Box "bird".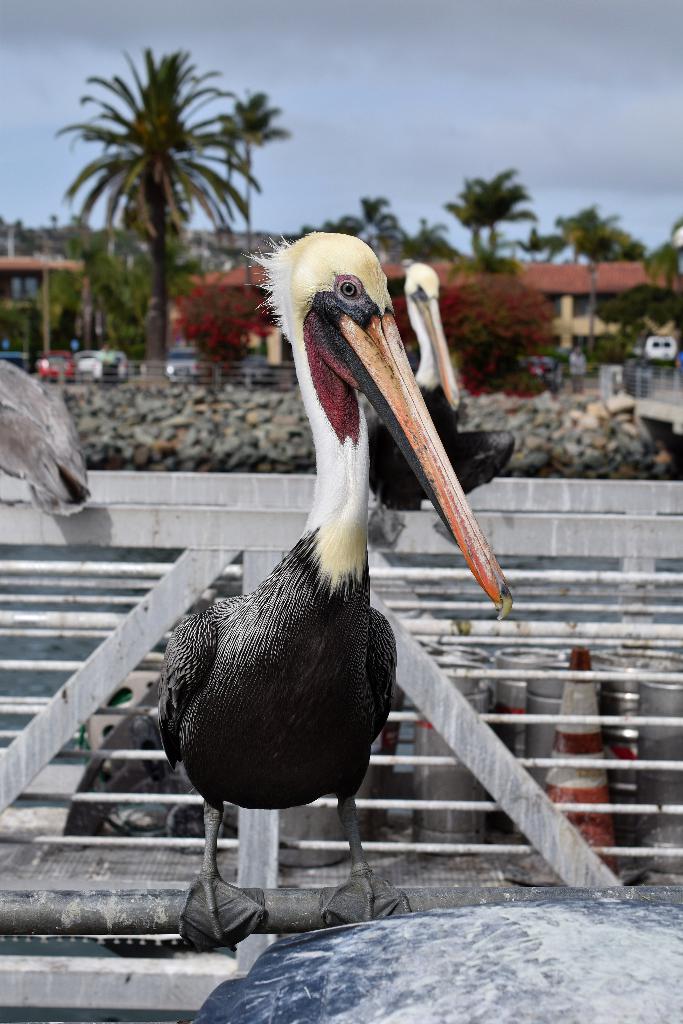
x1=85 y1=222 x2=510 y2=945.
